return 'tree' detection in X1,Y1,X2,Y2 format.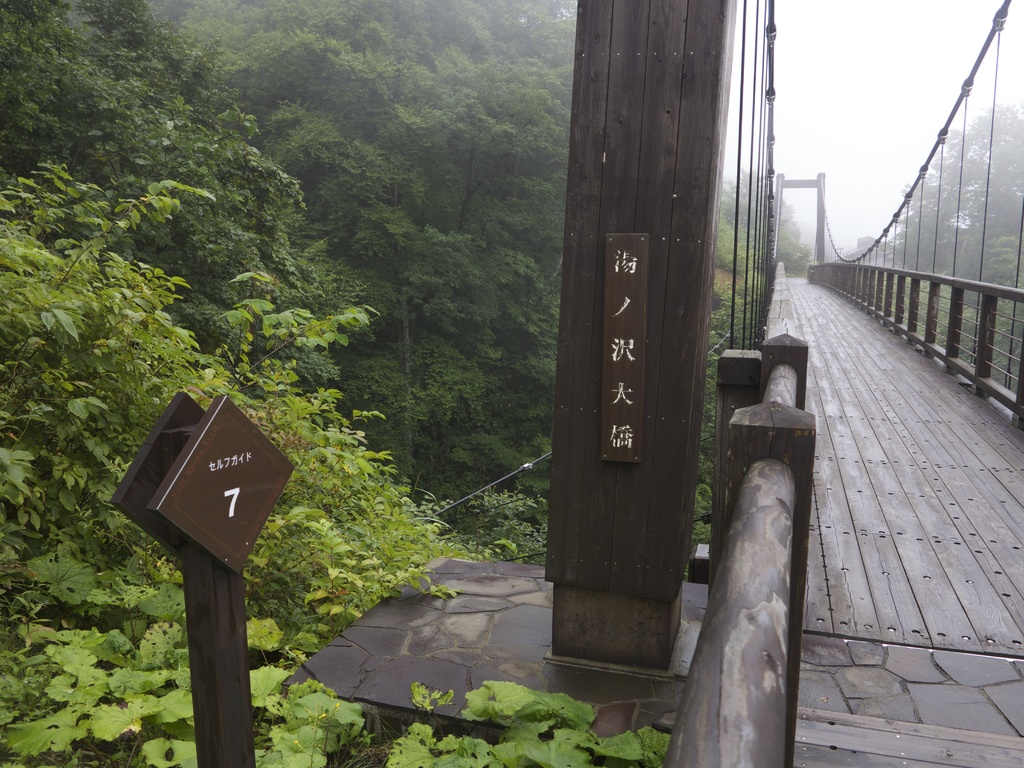
359,191,479,467.
